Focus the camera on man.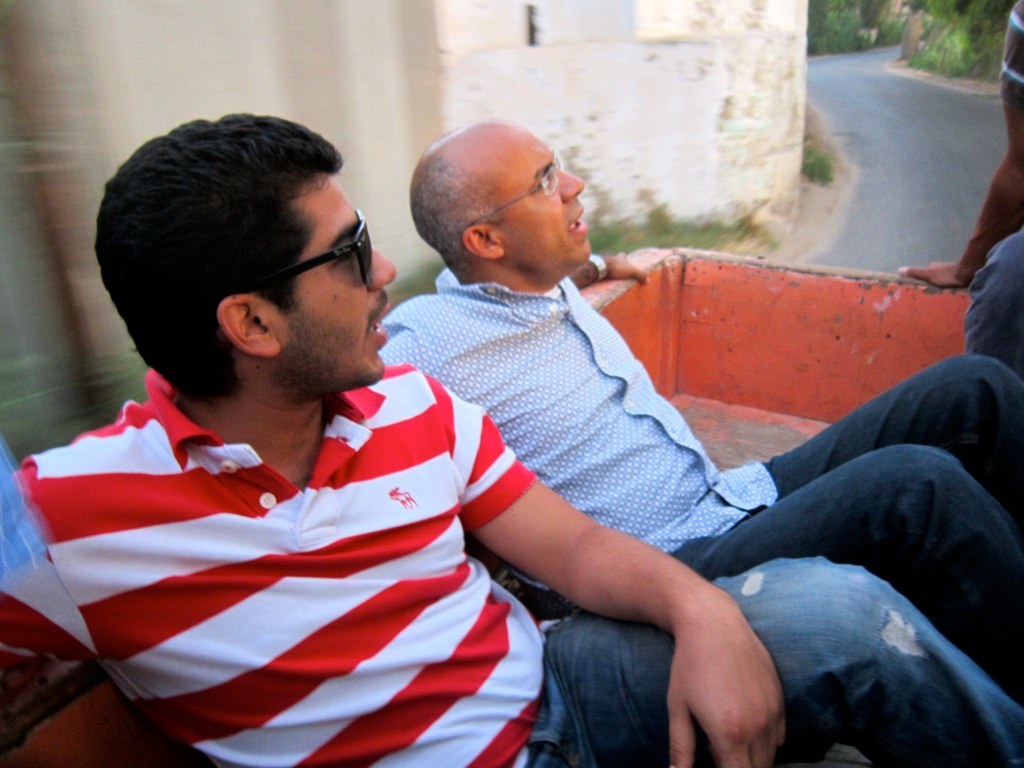
Focus region: [left=369, top=118, right=1023, bottom=689].
